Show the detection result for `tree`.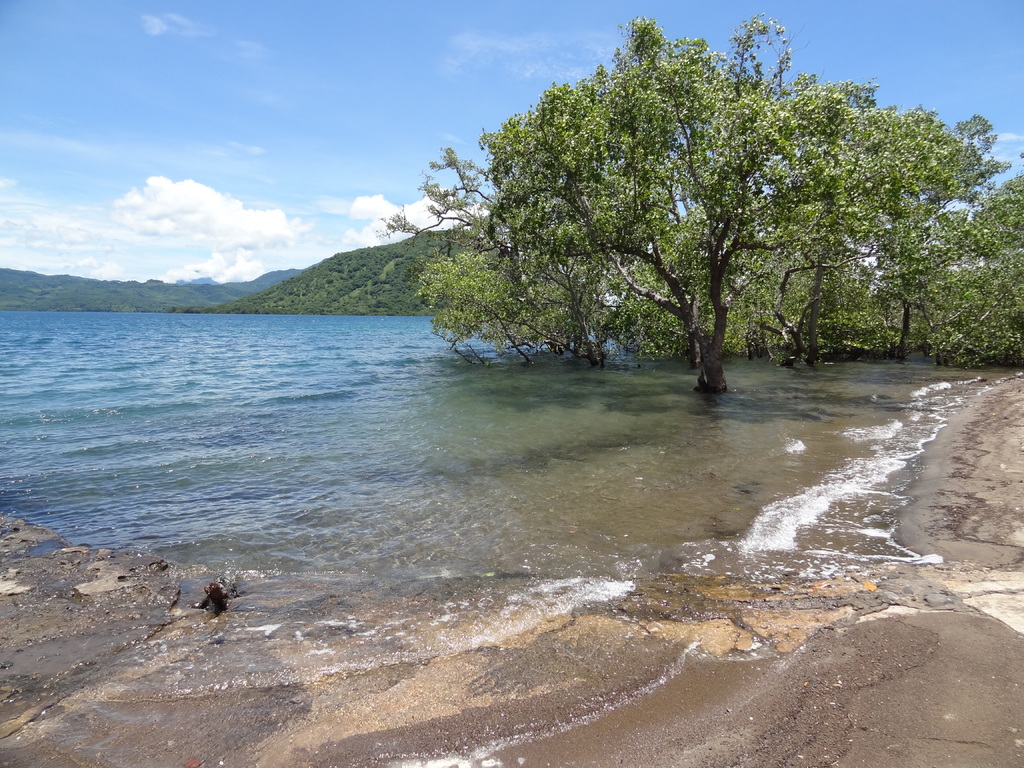
l=936, t=177, r=1023, b=365.
